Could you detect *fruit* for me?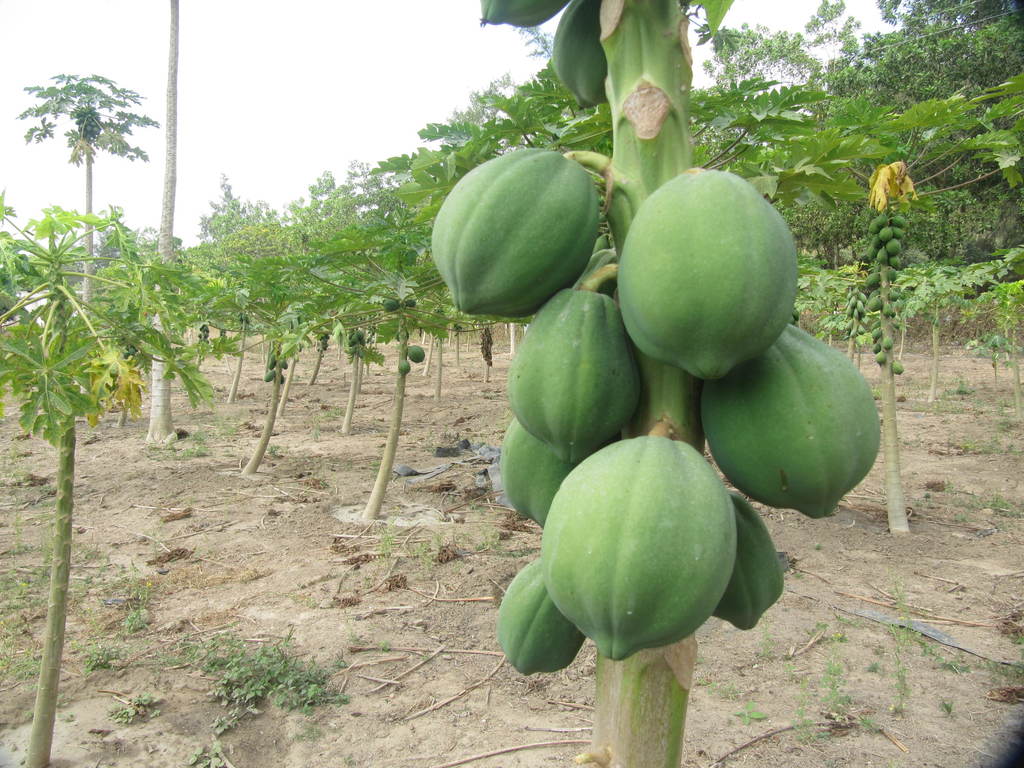
Detection result: [x1=397, y1=358, x2=412, y2=376].
